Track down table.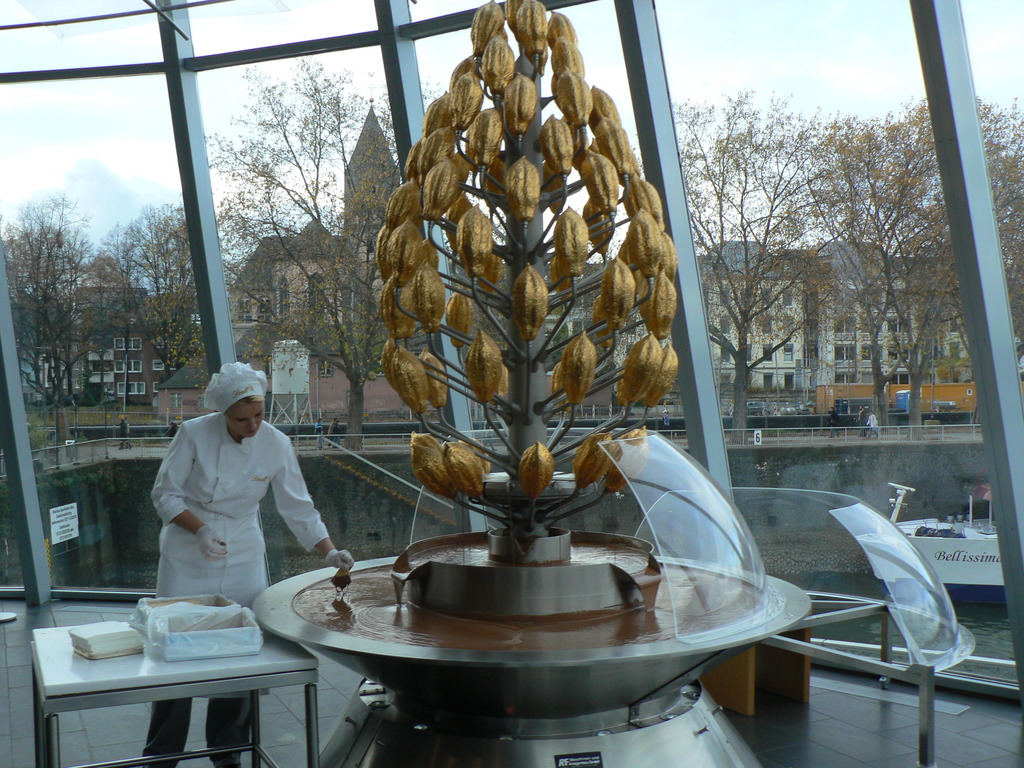
Tracked to pyautogui.locateOnScreen(33, 598, 340, 762).
